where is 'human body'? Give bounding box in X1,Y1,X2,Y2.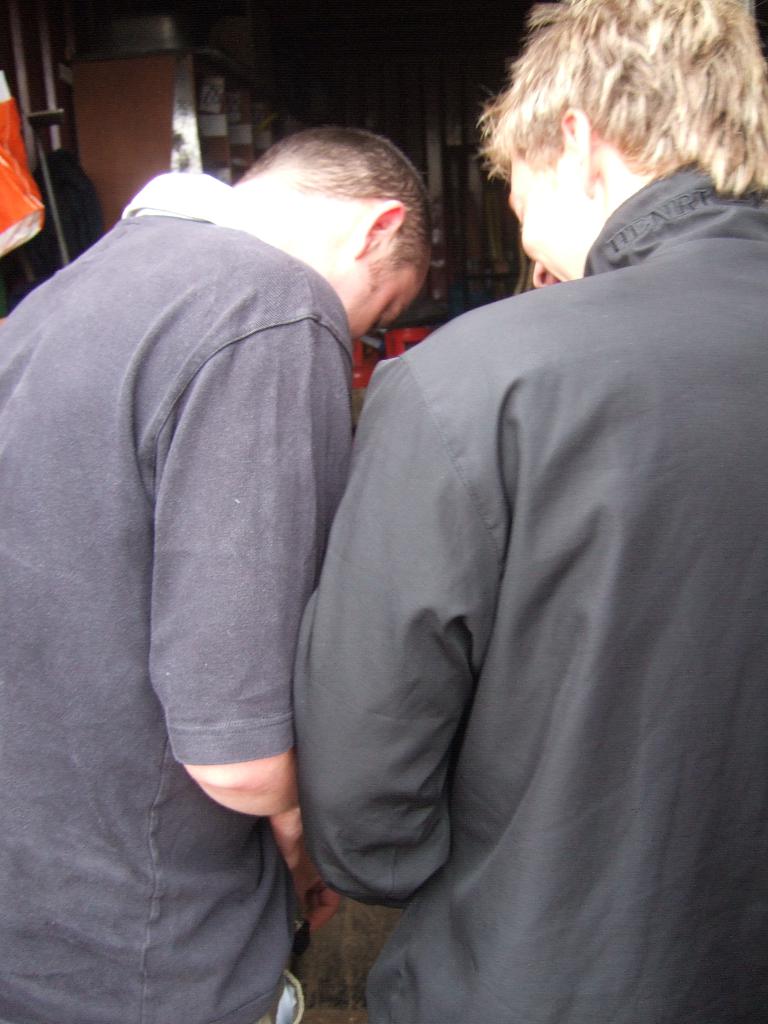
31,97,435,1023.
